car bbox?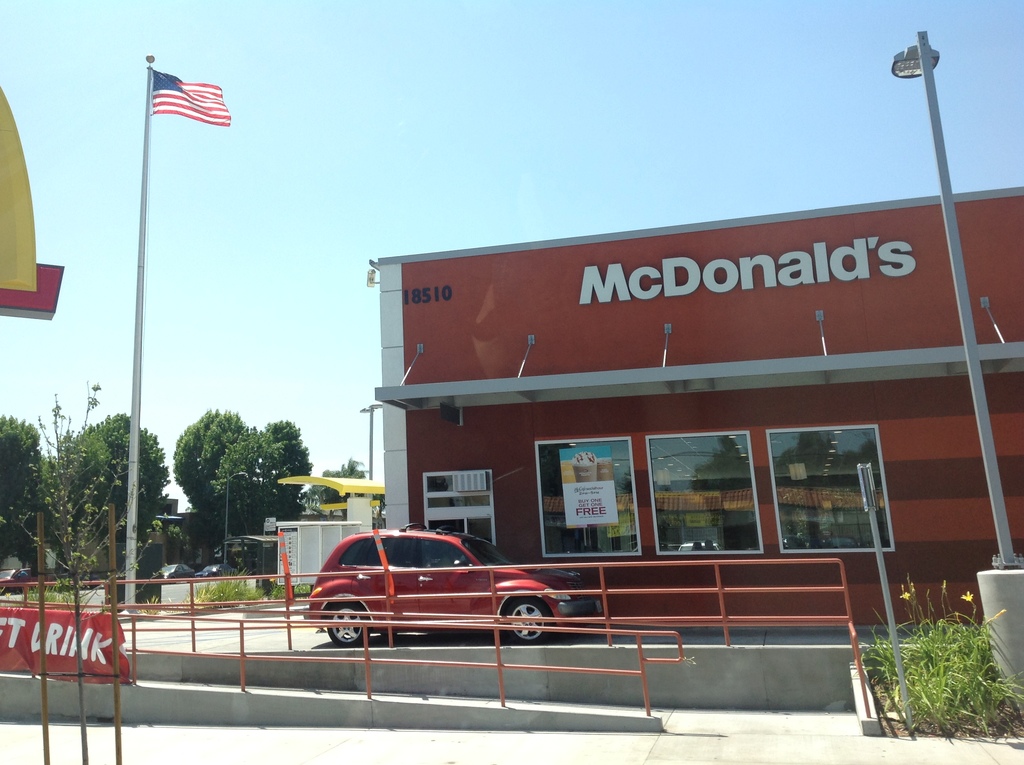
(0,567,54,599)
